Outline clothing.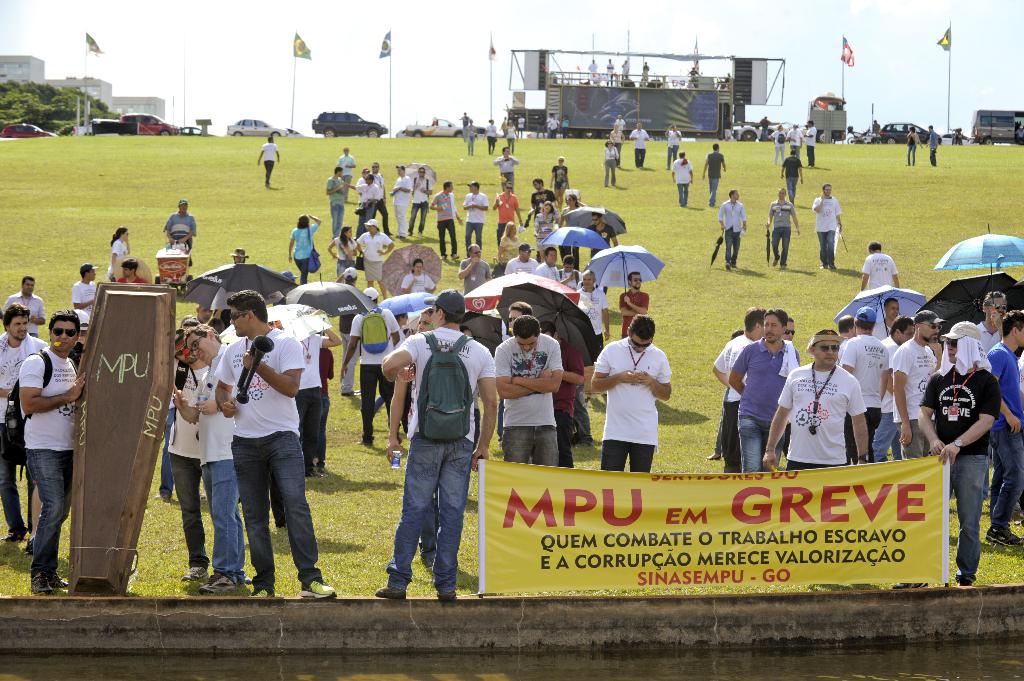
Outline: <bbox>619, 293, 648, 329</bbox>.
